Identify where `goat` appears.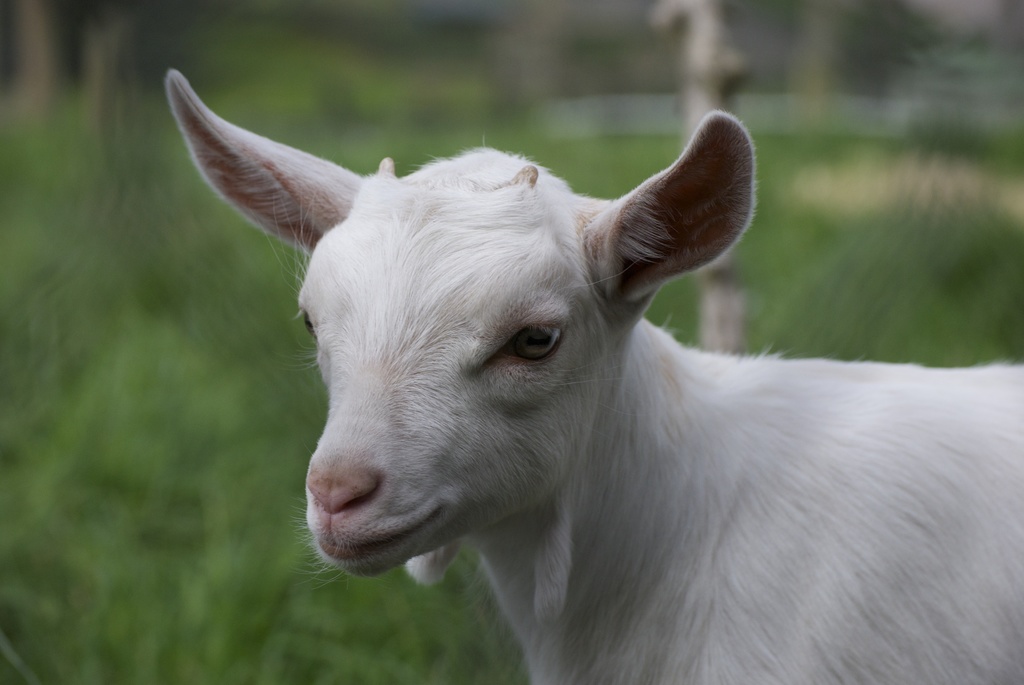
Appears at rect(164, 63, 1023, 684).
